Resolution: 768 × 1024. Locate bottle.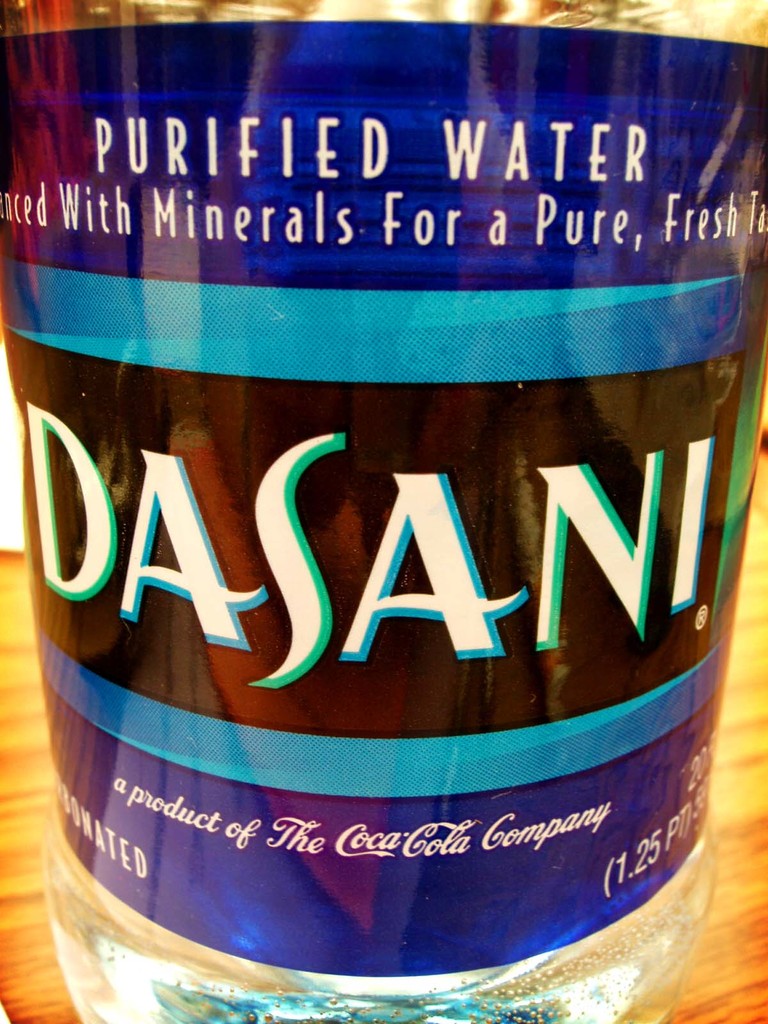
box=[0, 0, 767, 1023].
